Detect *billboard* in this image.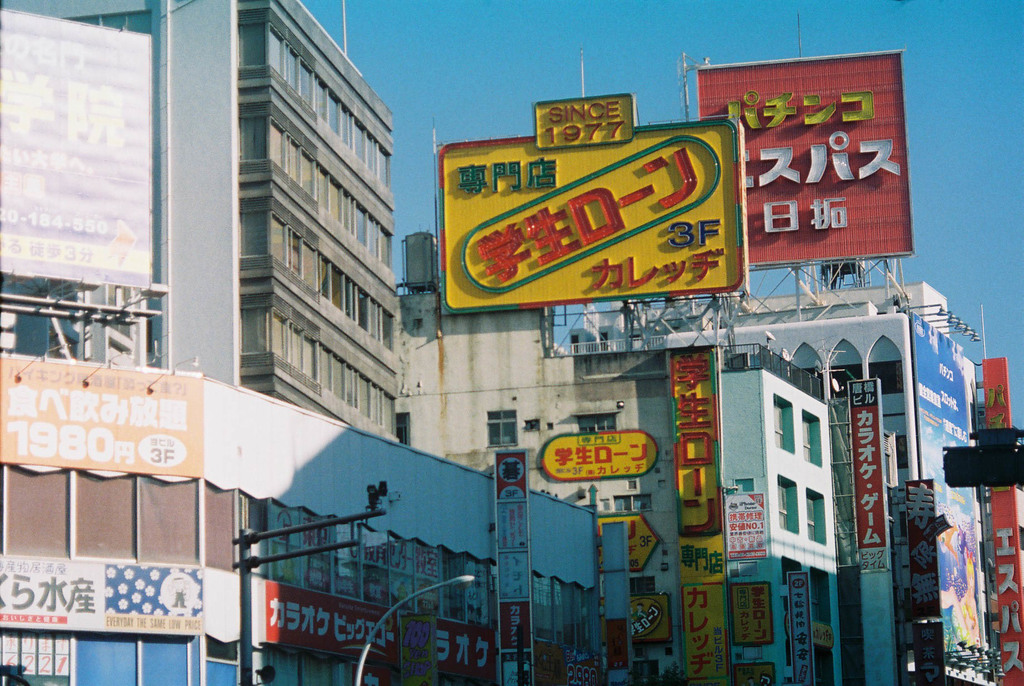
Detection: [784, 571, 809, 680].
